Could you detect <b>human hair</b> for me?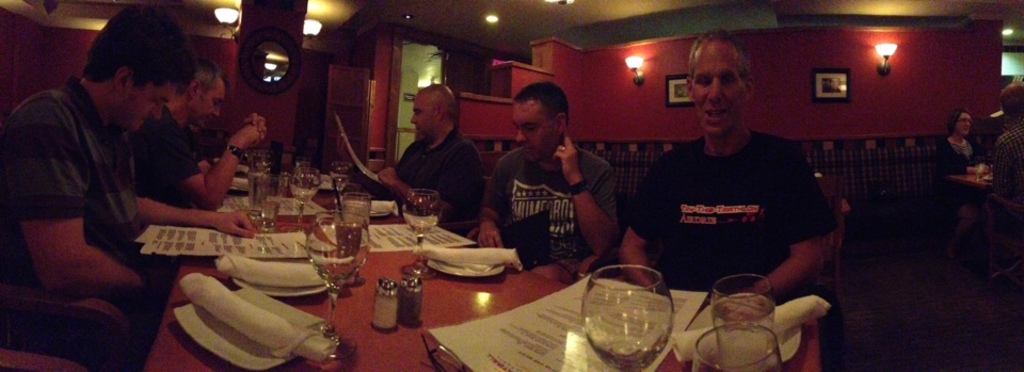
Detection result: <region>84, 0, 209, 78</region>.
